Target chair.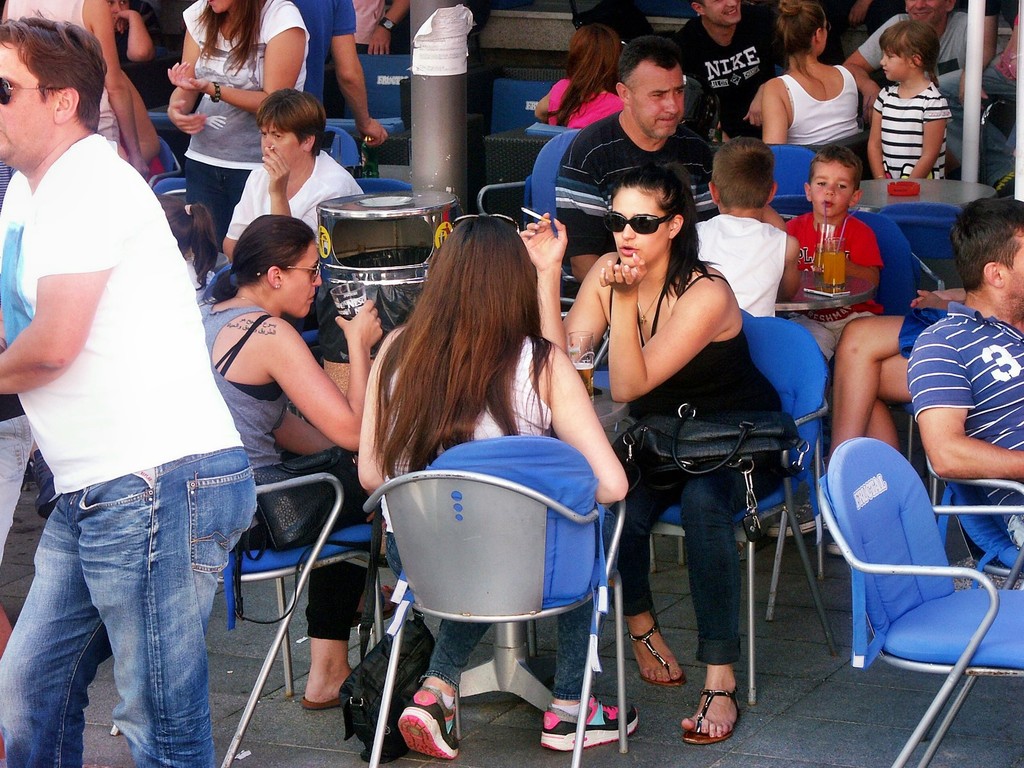
Target region: 482/129/580/303.
